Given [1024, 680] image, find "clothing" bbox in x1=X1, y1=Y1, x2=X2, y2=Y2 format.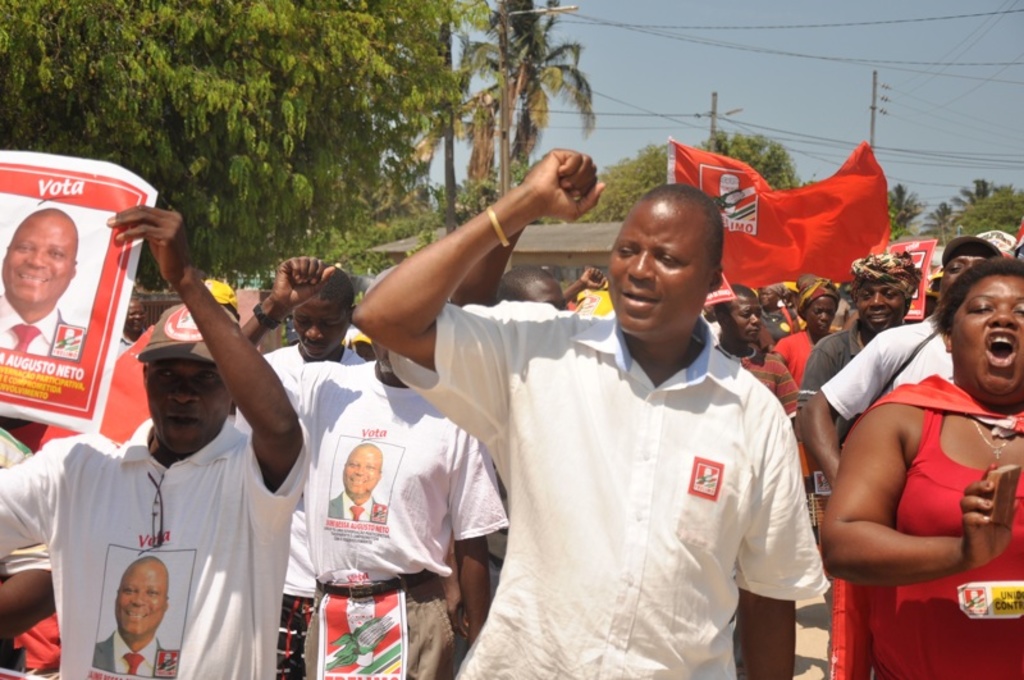
x1=730, y1=346, x2=796, y2=415.
